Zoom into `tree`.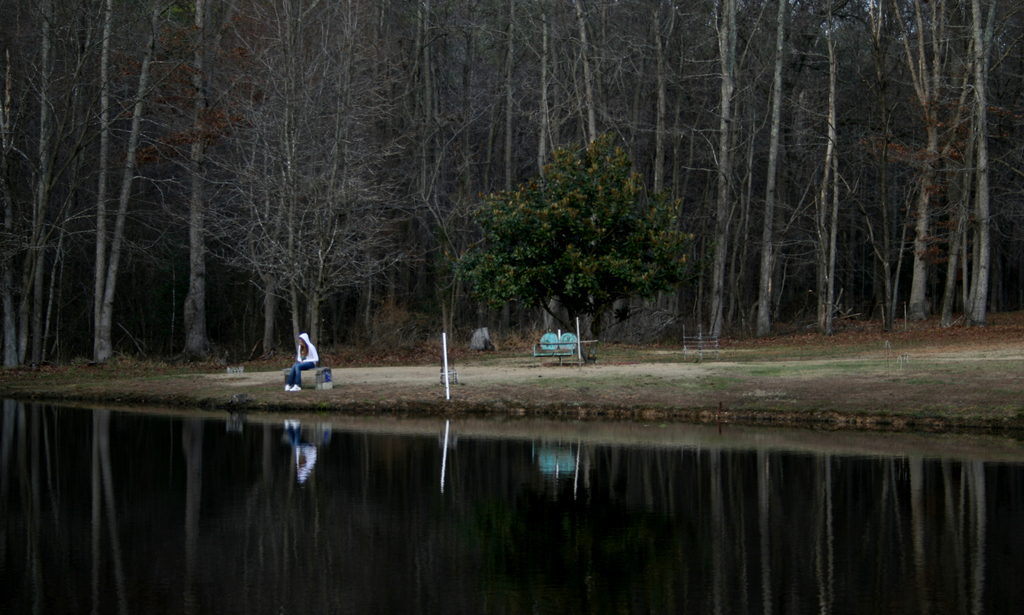
Zoom target: 673/0/788/336.
